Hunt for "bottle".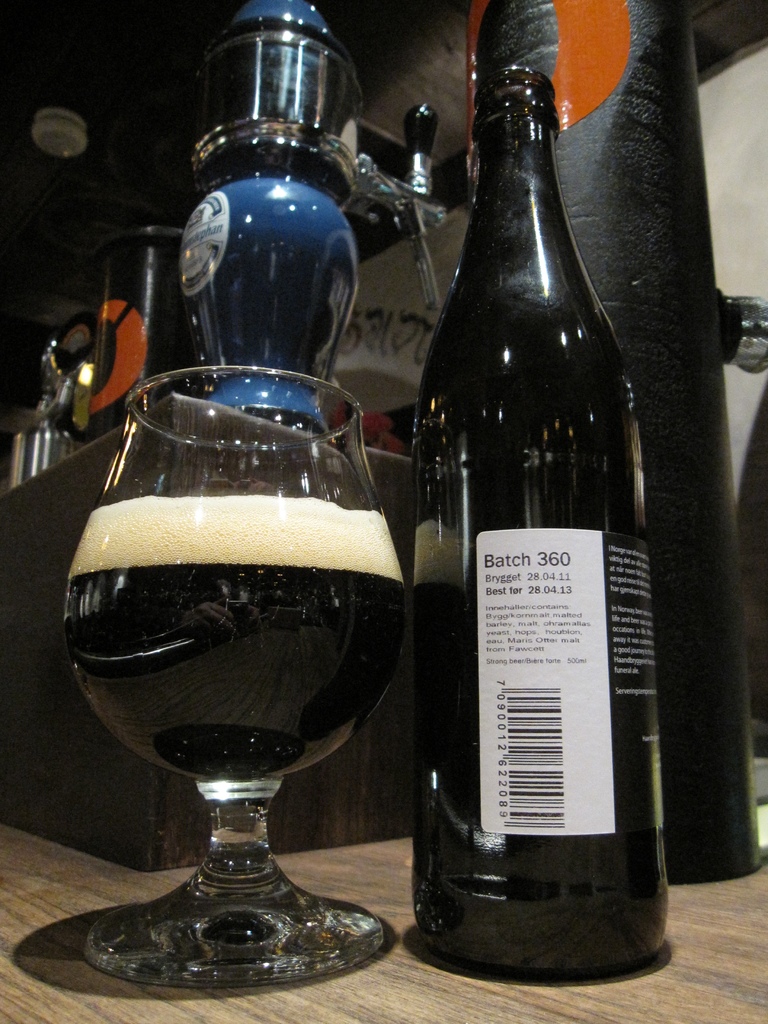
Hunted down at rect(404, 68, 687, 991).
